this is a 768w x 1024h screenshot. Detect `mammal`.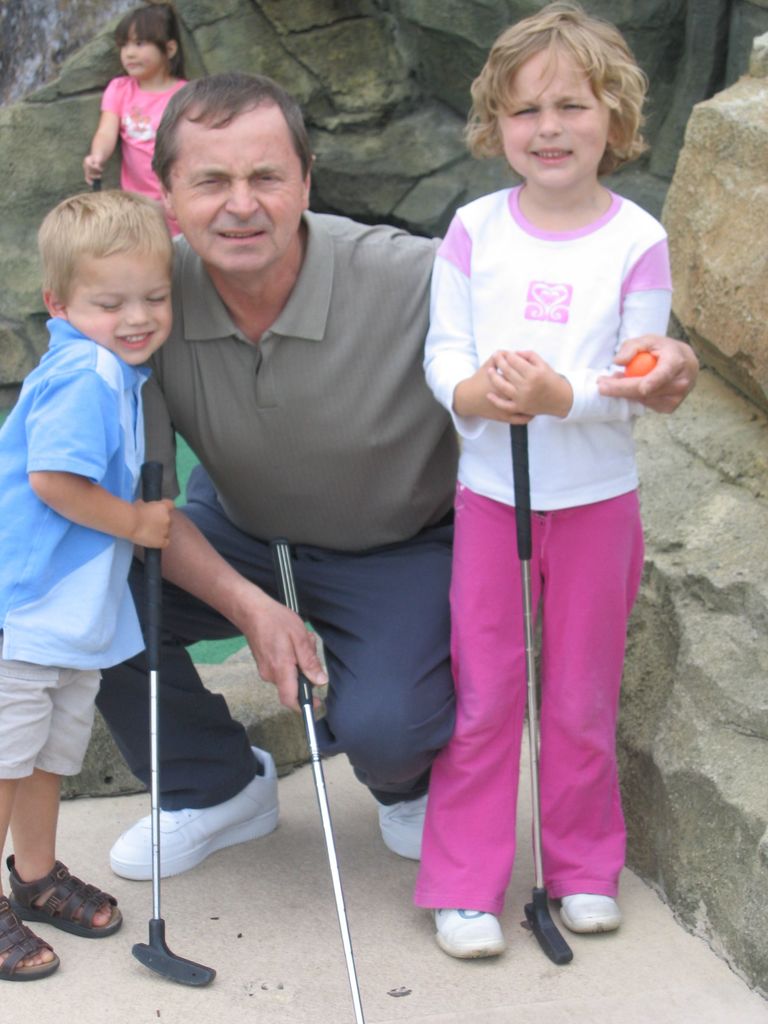
pyautogui.locateOnScreen(100, 67, 698, 875).
